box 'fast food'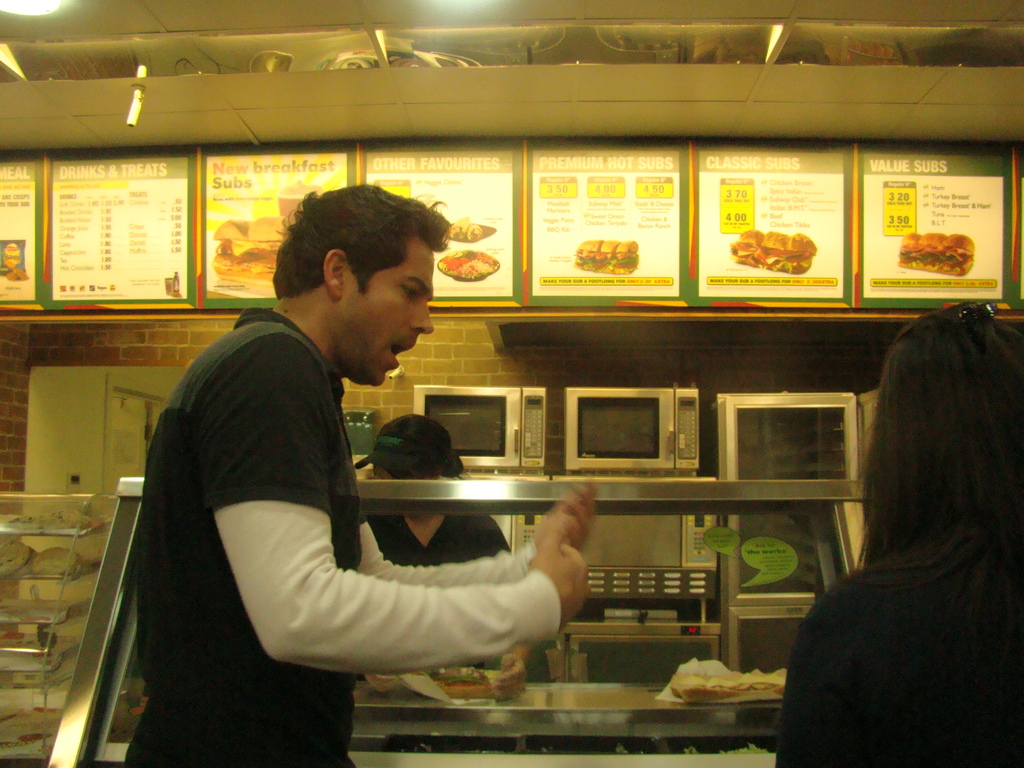
[left=573, top=235, right=639, bottom=275]
